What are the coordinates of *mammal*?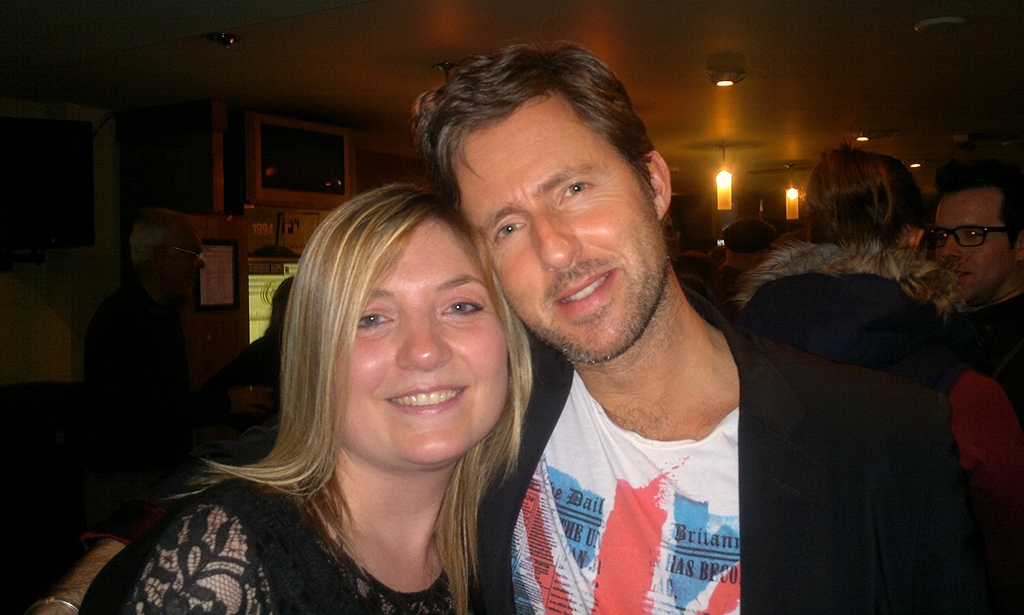
<box>79,206,202,509</box>.
